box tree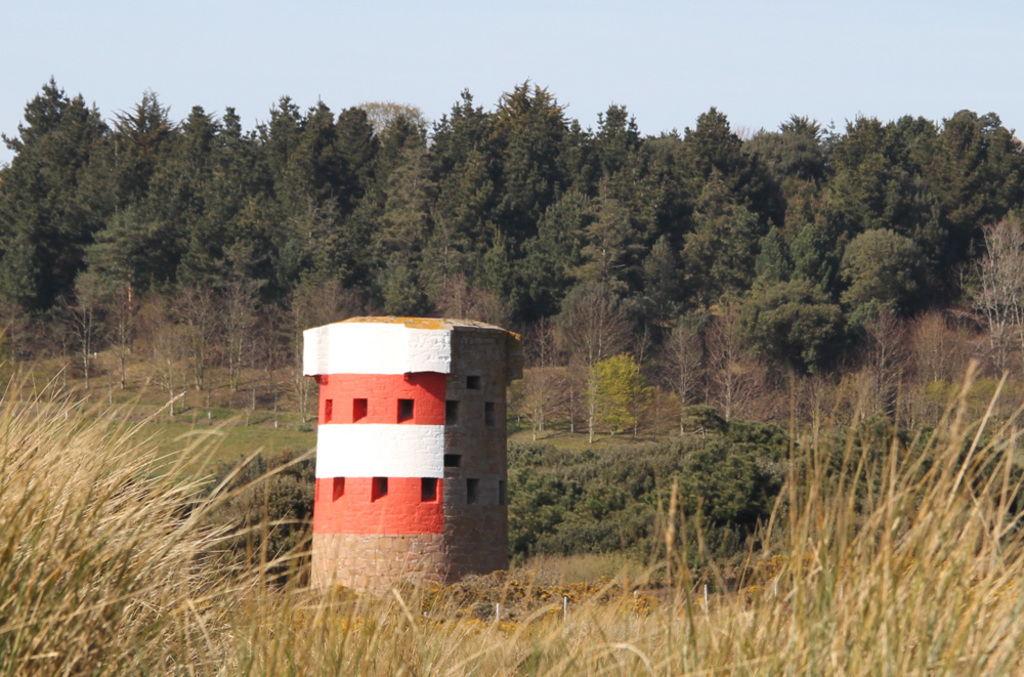
region(975, 208, 1023, 358)
